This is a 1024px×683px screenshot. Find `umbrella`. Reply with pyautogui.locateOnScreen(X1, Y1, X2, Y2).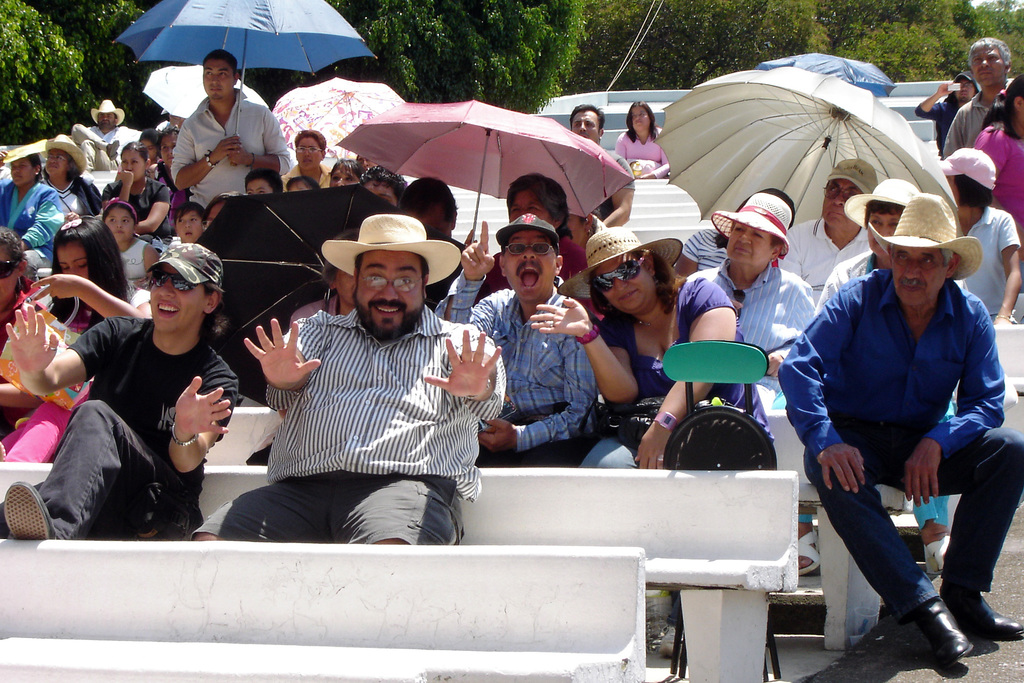
pyautogui.locateOnScreen(321, 94, 634, 263).
